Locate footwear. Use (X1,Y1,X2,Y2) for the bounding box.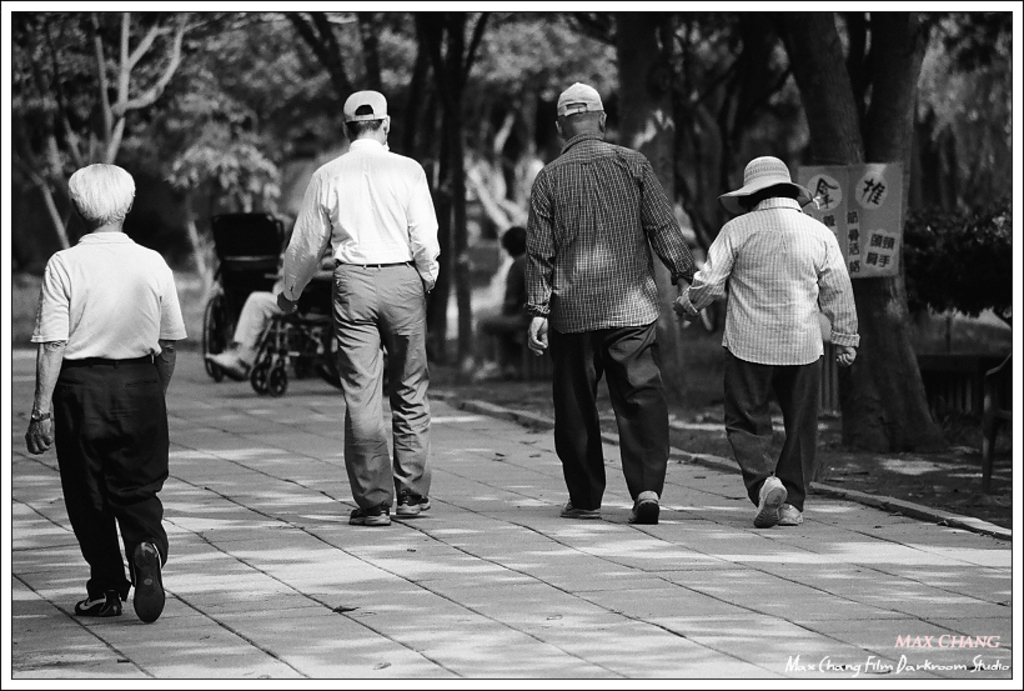
(346,502,393,527).
